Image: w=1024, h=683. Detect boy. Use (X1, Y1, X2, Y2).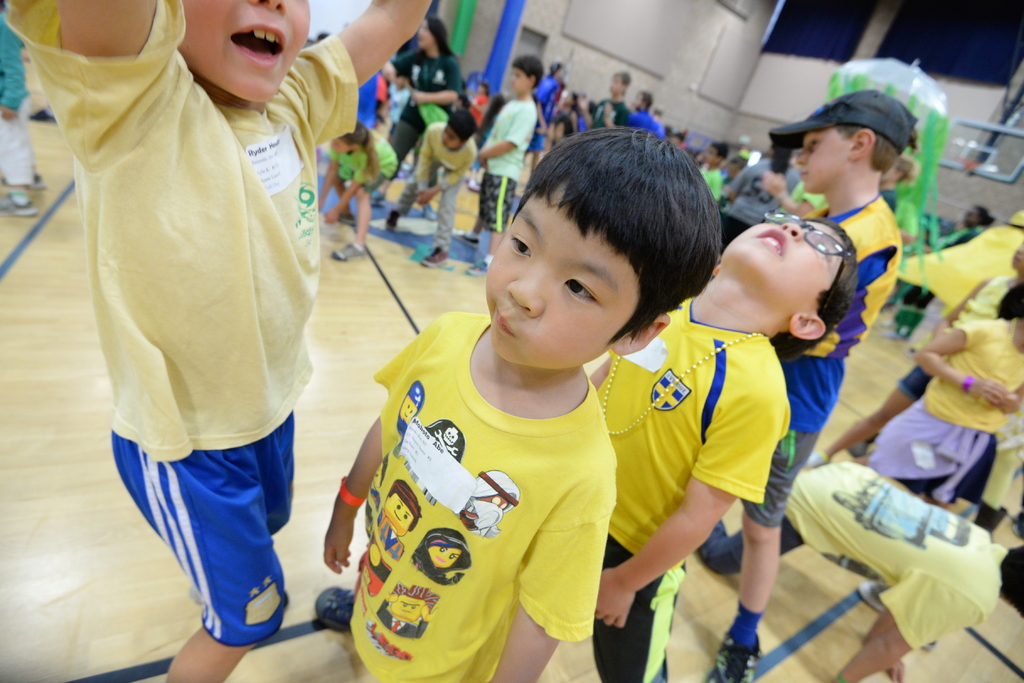
(730, 88, 916, 682).
